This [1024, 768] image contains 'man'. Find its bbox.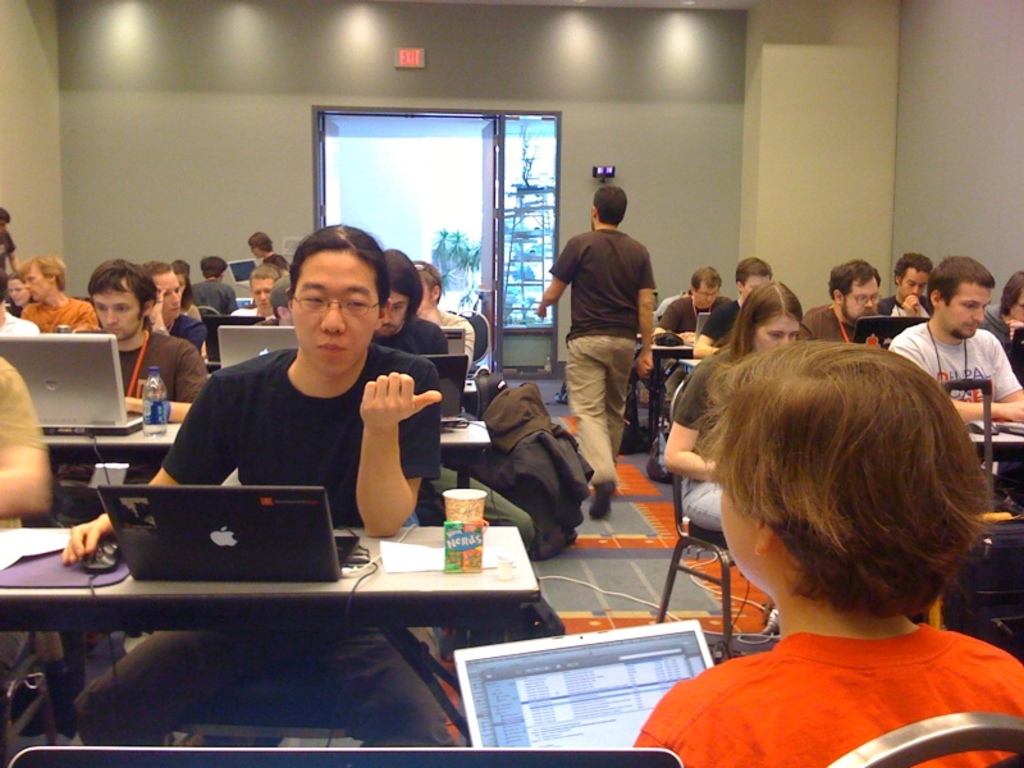
locate(543, 180, 666, 477).
